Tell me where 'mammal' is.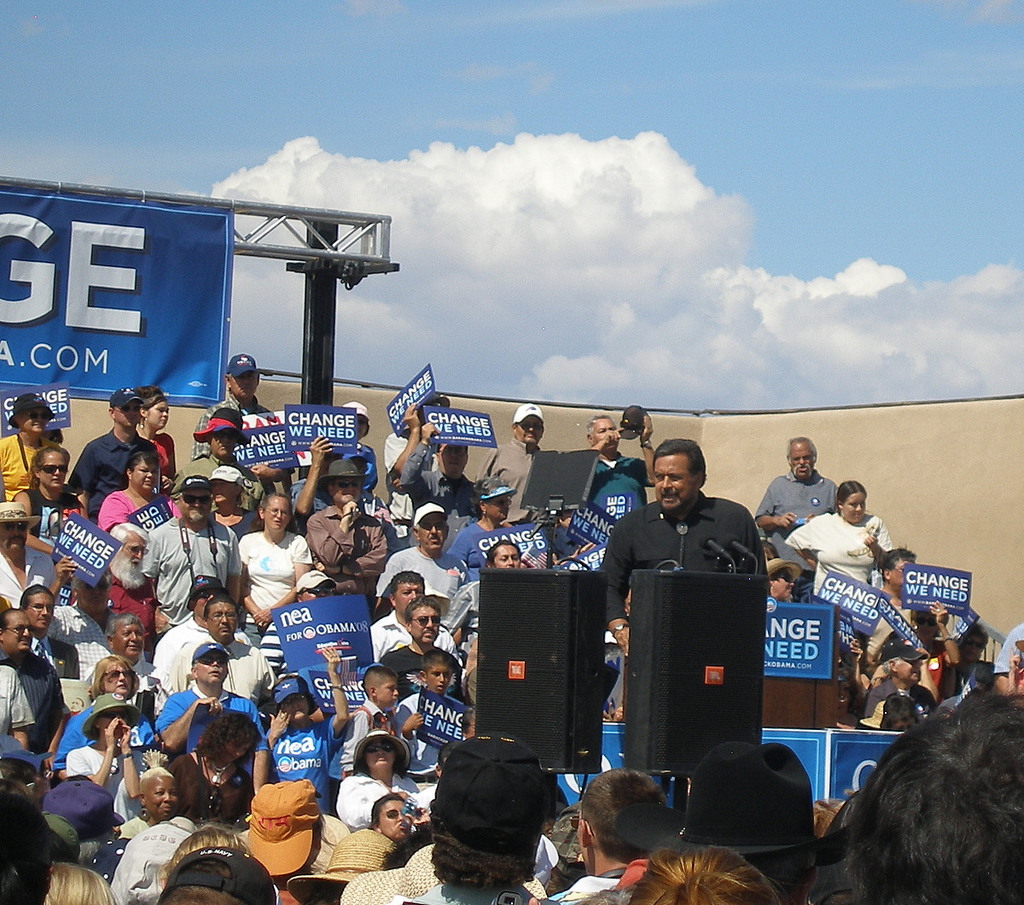
'mammal' is at {"left": 212, "top": 459, "right": 265, "bottom": 539}.
